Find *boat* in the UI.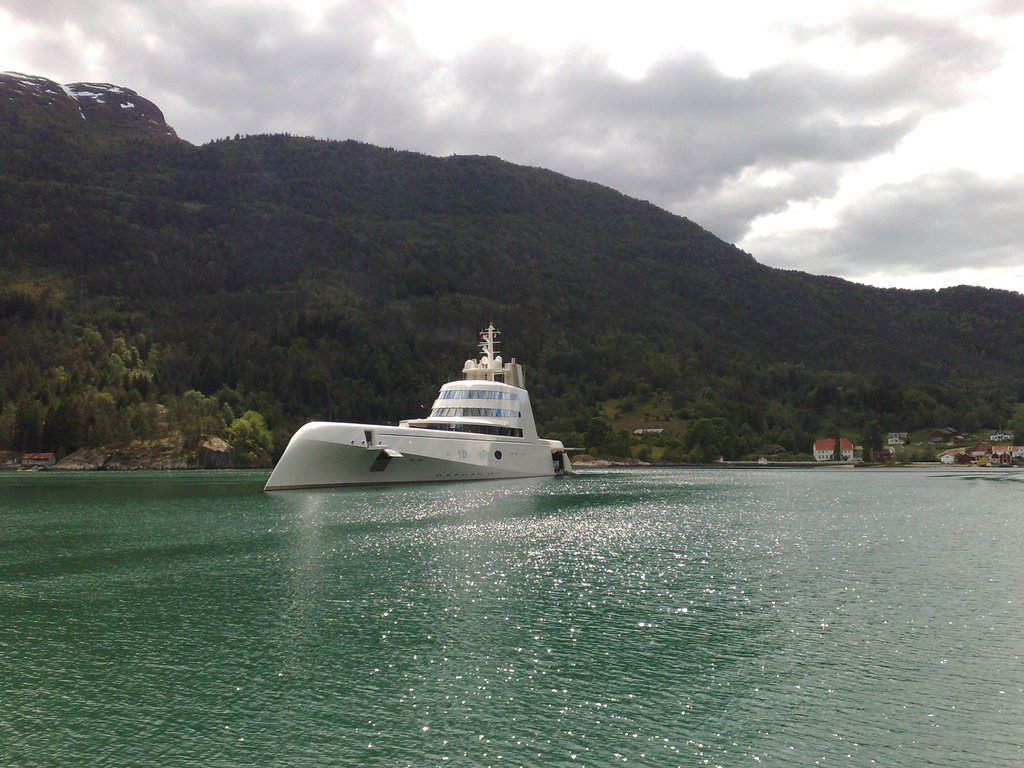
UI element at bbox=(277, 323, 619, 497).
